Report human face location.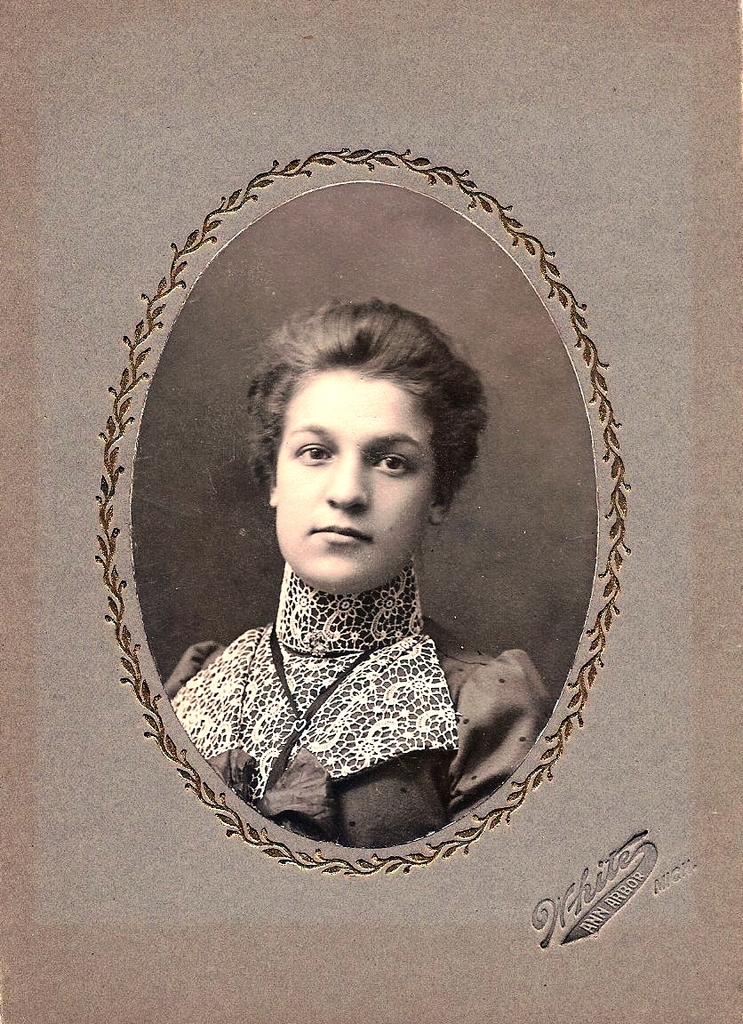
Report: 271:347:453:584.
